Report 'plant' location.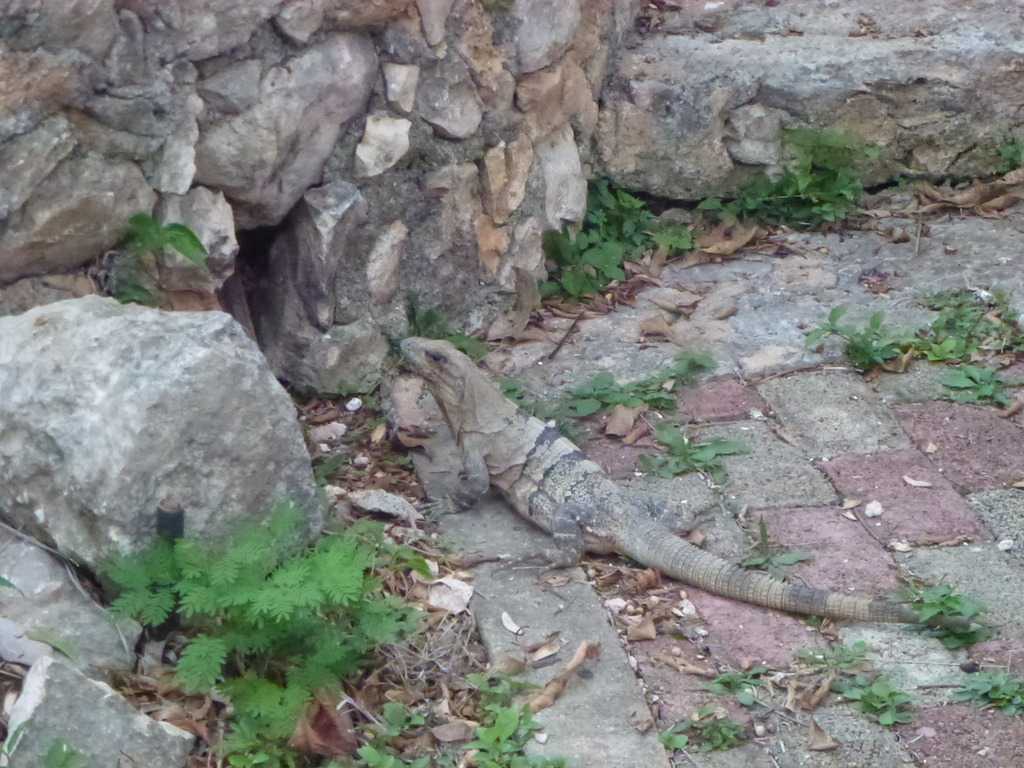
Report: x1=804 y1=294 x2=917 y2=369.
